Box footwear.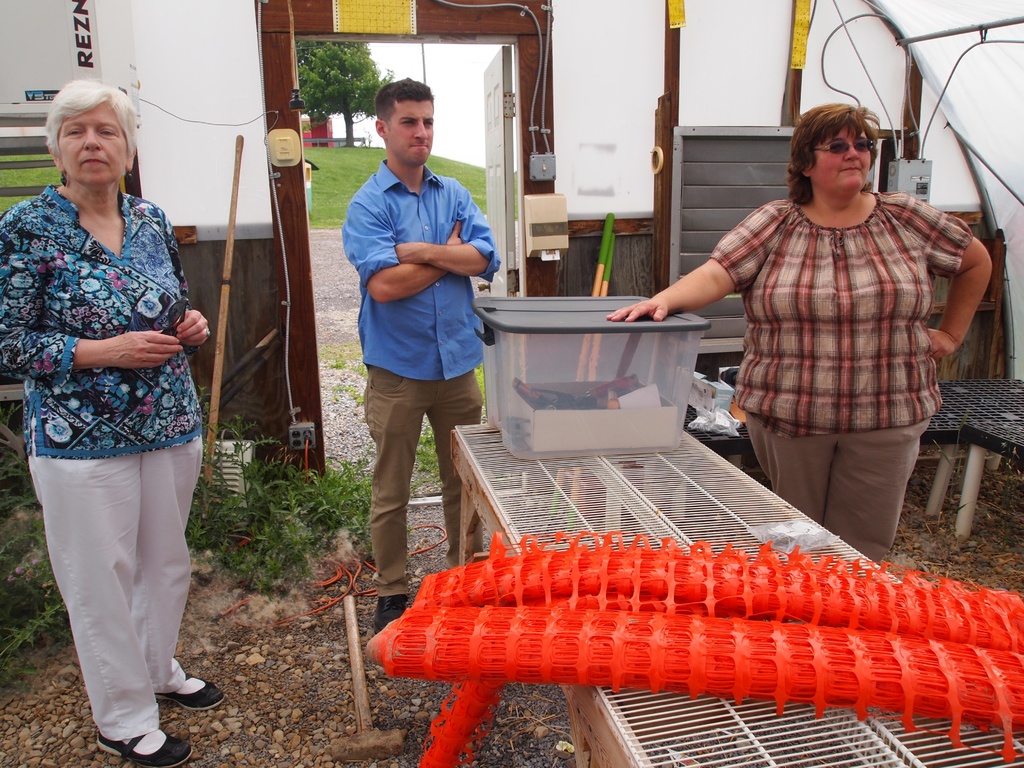
<bbox>157, 669, 223, 712</bbox>.
